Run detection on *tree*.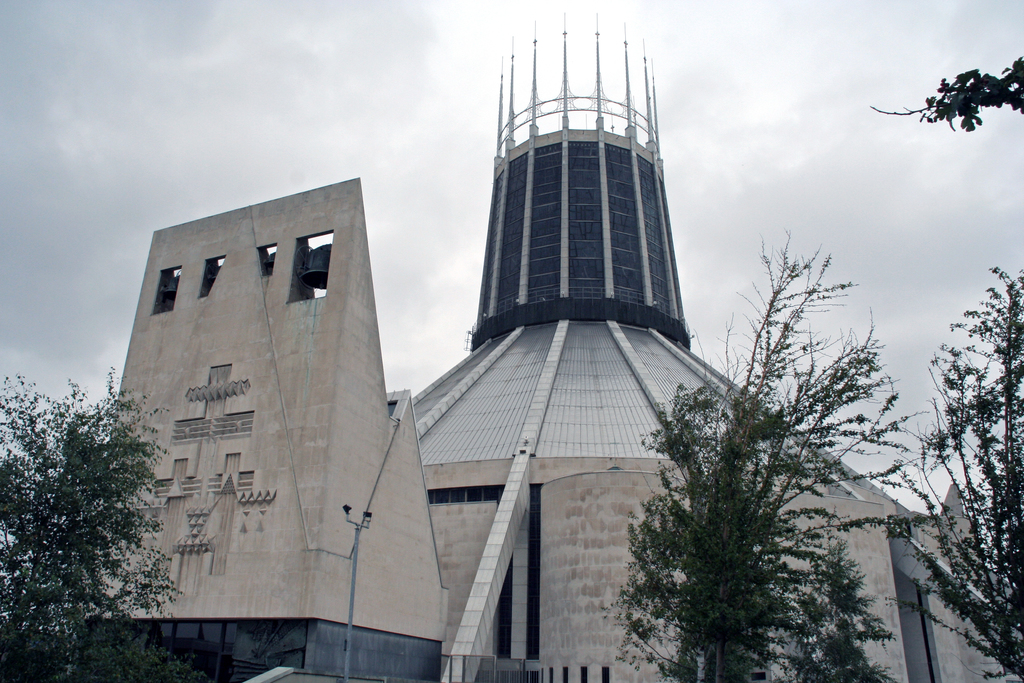
Result: <bbox>22, 366, 154, 640</bbox>.
